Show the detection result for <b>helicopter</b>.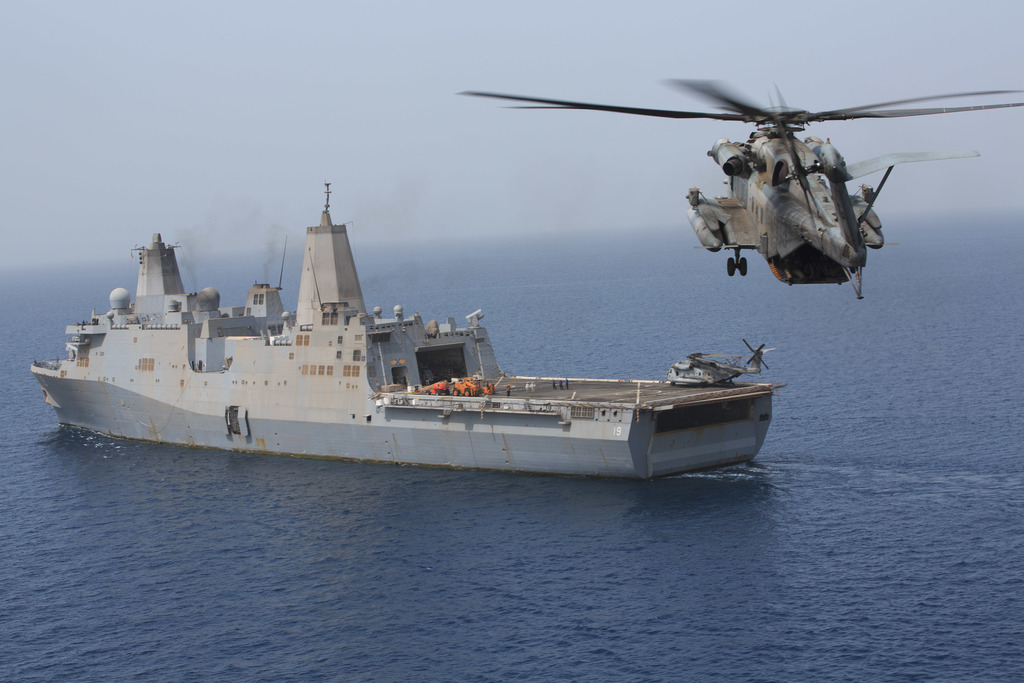
661, 336, 775, 388.
